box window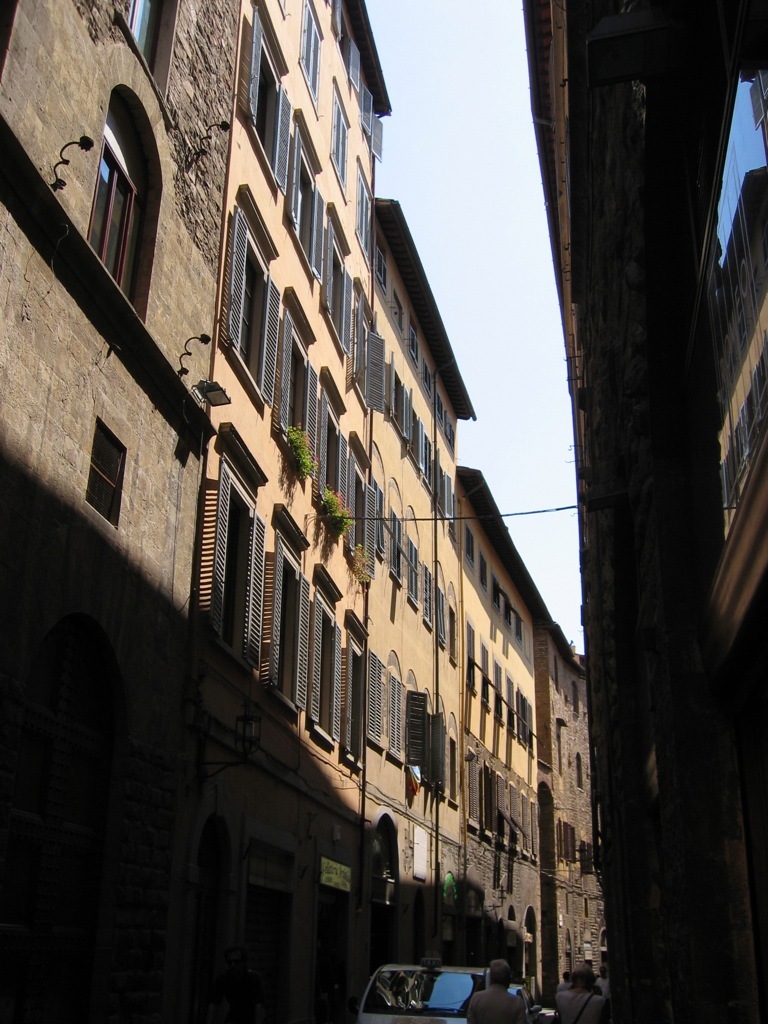
l=476, t=644, r=490, b=709
